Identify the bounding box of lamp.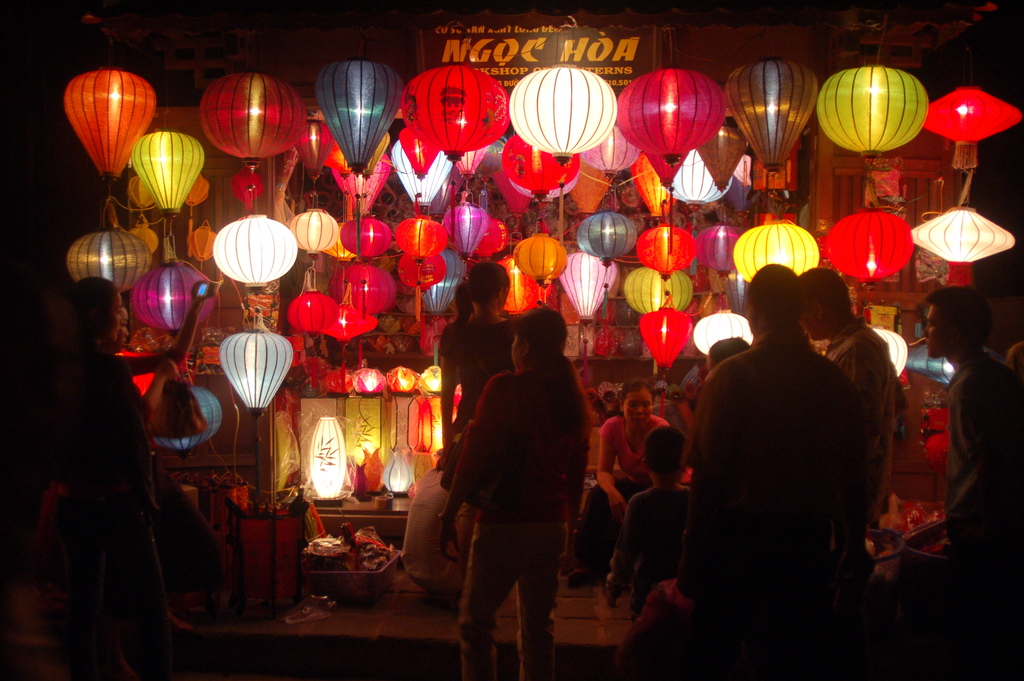
pyautogui.locateOnScreen(323, 220, 358, 266).
